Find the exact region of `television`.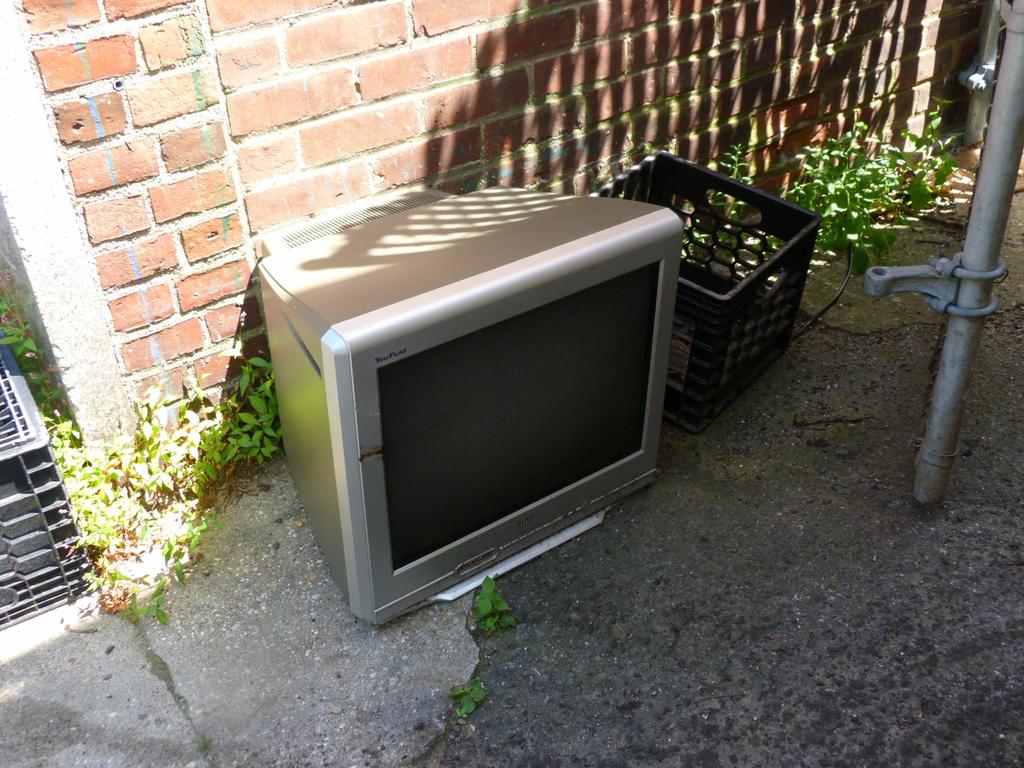
Exact region: region(249, 171, 687, 627).
